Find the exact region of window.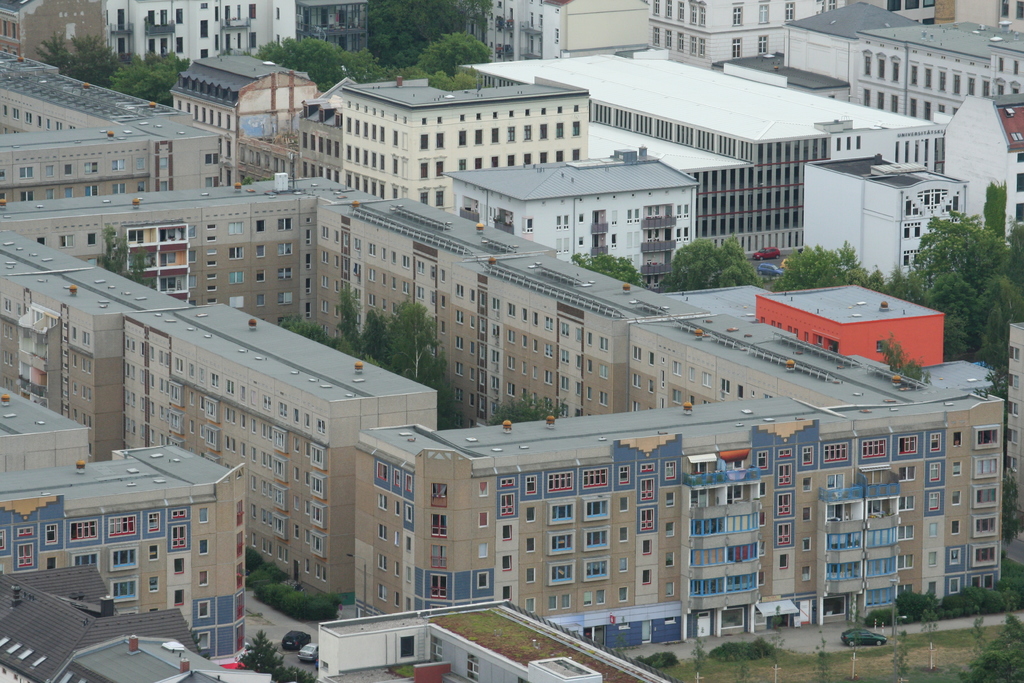
Exact region: region(2, 532, 4, 549).
